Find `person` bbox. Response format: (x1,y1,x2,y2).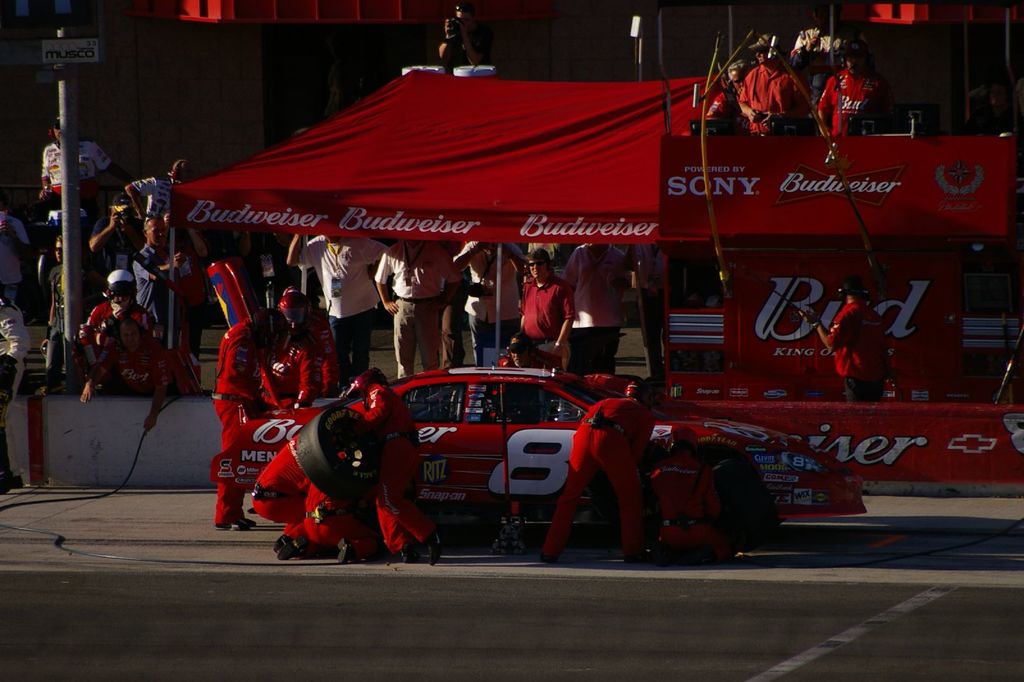
(739,33,806,129).
